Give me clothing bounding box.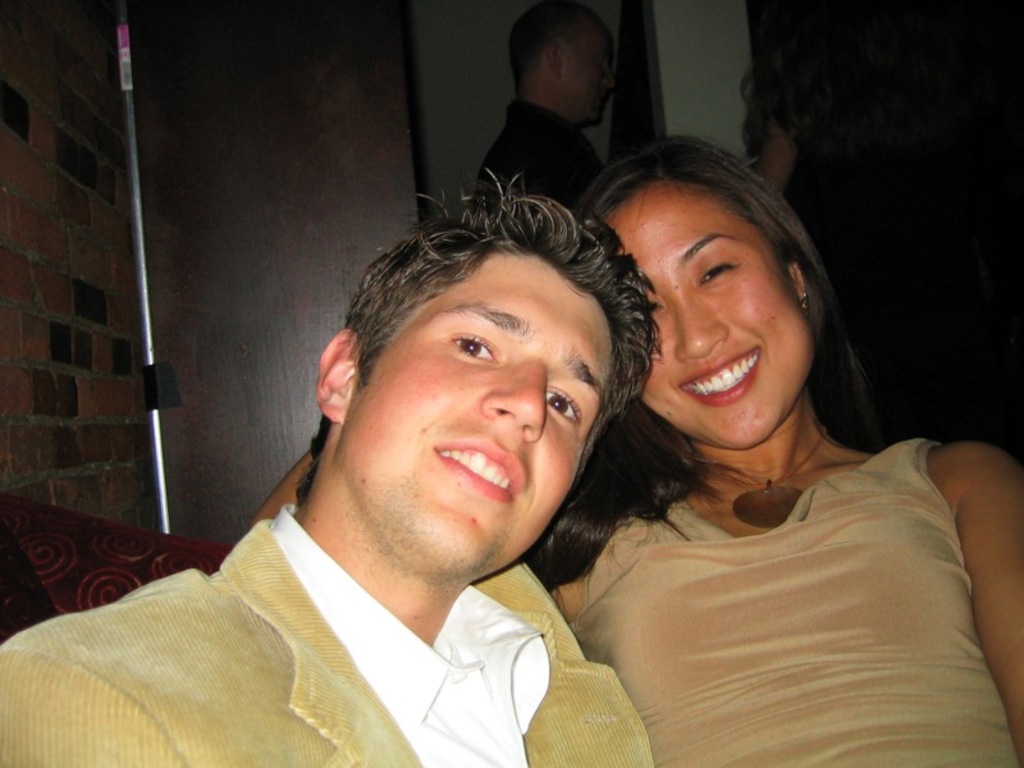
(549, 436, 1015, 767).
